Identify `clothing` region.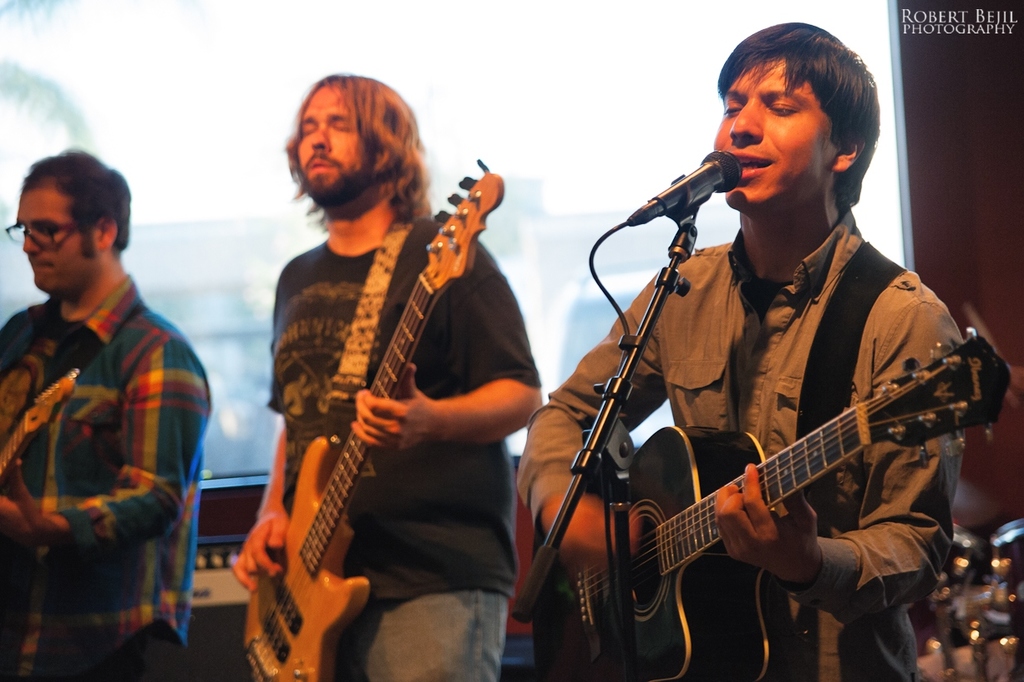
Region: <box>266,223,540,681</box>.
